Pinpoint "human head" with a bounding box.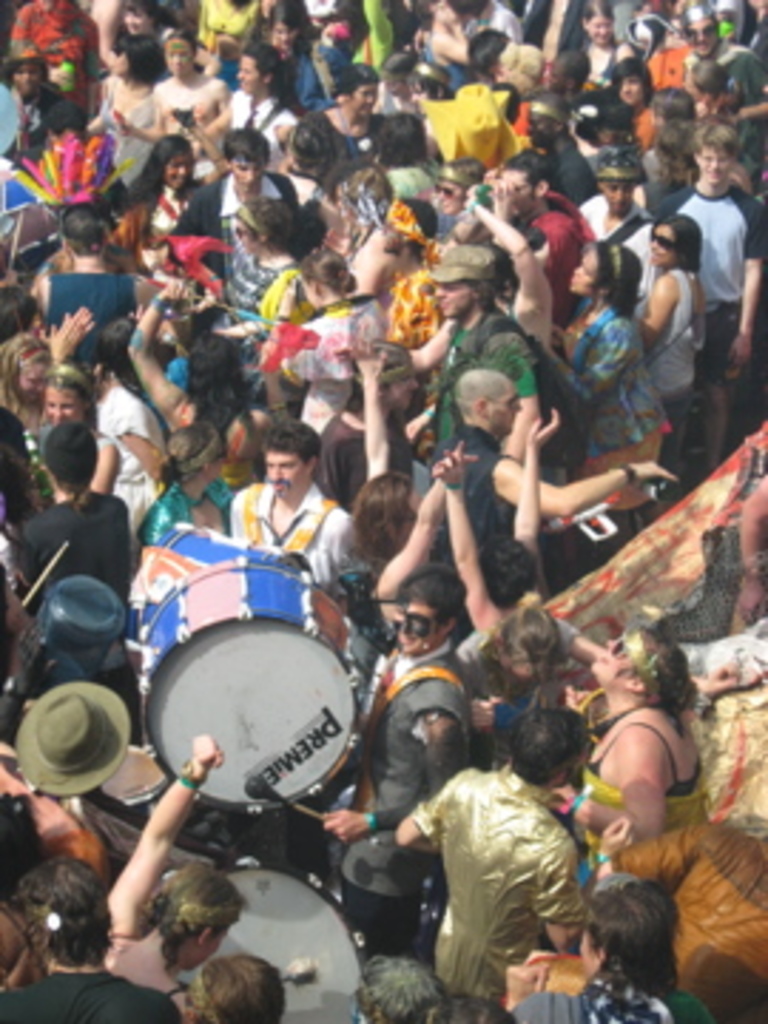
373/193/438/253.
